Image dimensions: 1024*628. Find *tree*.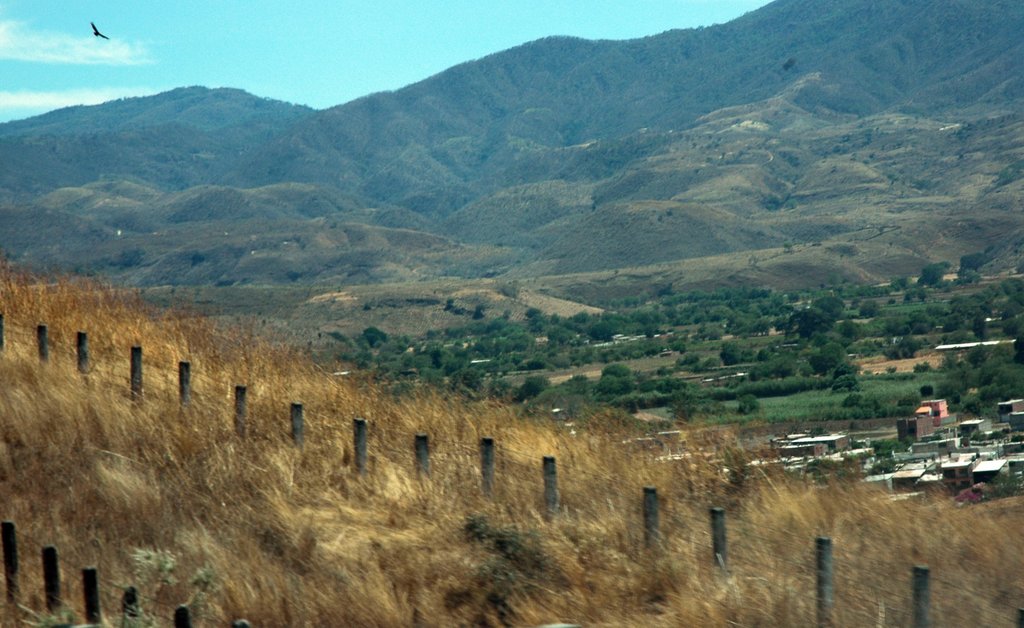
{"left": 833, "top": 374, "right": 858, "bottom": 394}.
